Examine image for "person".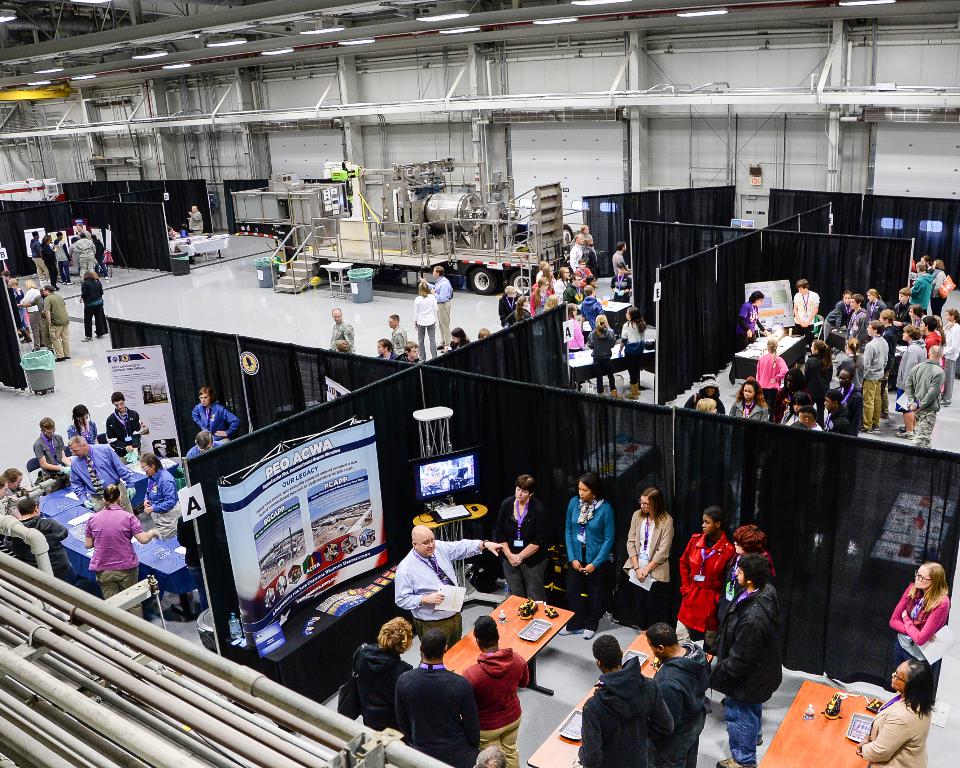
Examination result: 476:746:506:767.
